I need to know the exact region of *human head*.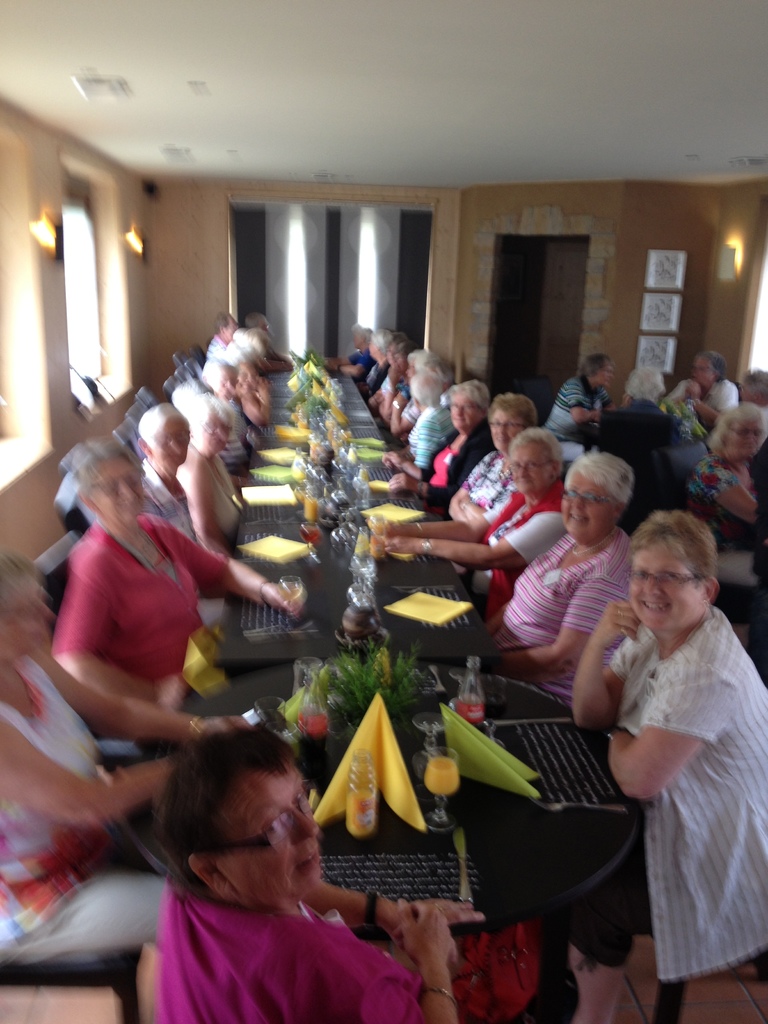
Region: <bbox>367, 330, 402, 363</bbox>.
